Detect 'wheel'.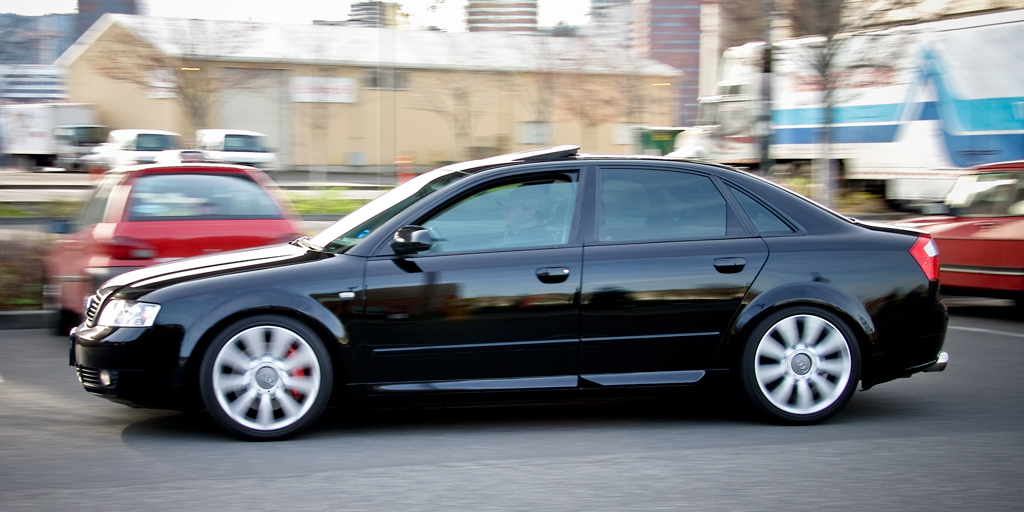
Detected at pyautogui.locateOnScreen(178, 304, 343, 429).
